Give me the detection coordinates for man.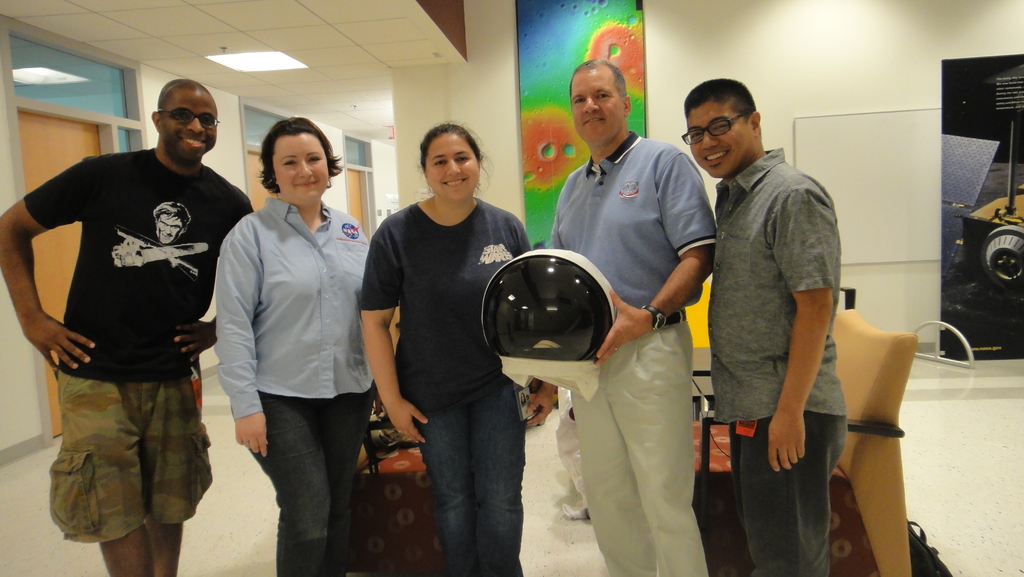
select_region(528, 57, 714, 576).
